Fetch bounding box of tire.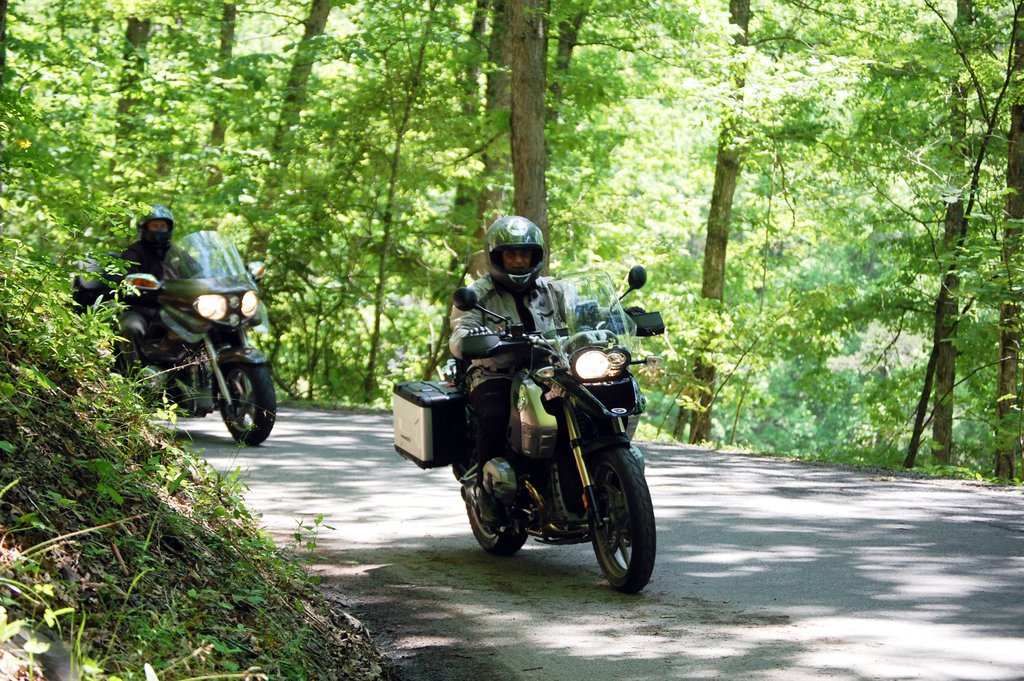
Bbox: <bbox>463, 457, 528, 546</bbox>.
